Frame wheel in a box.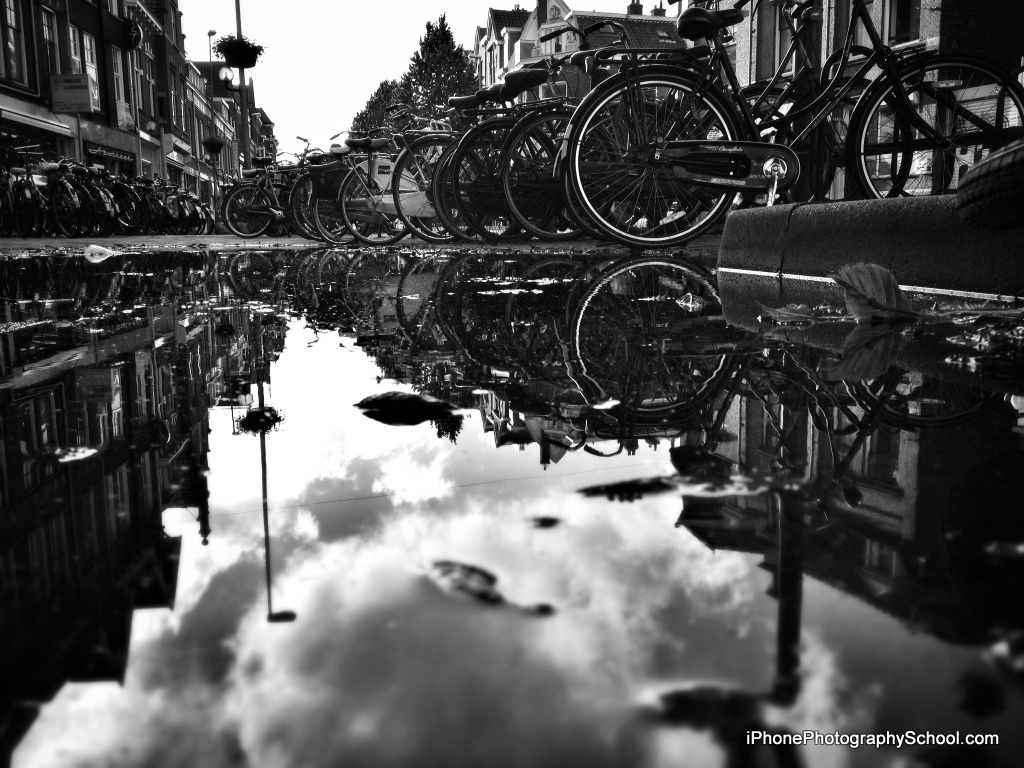
[x1=775, y1=73, x2=919, y2=204].
